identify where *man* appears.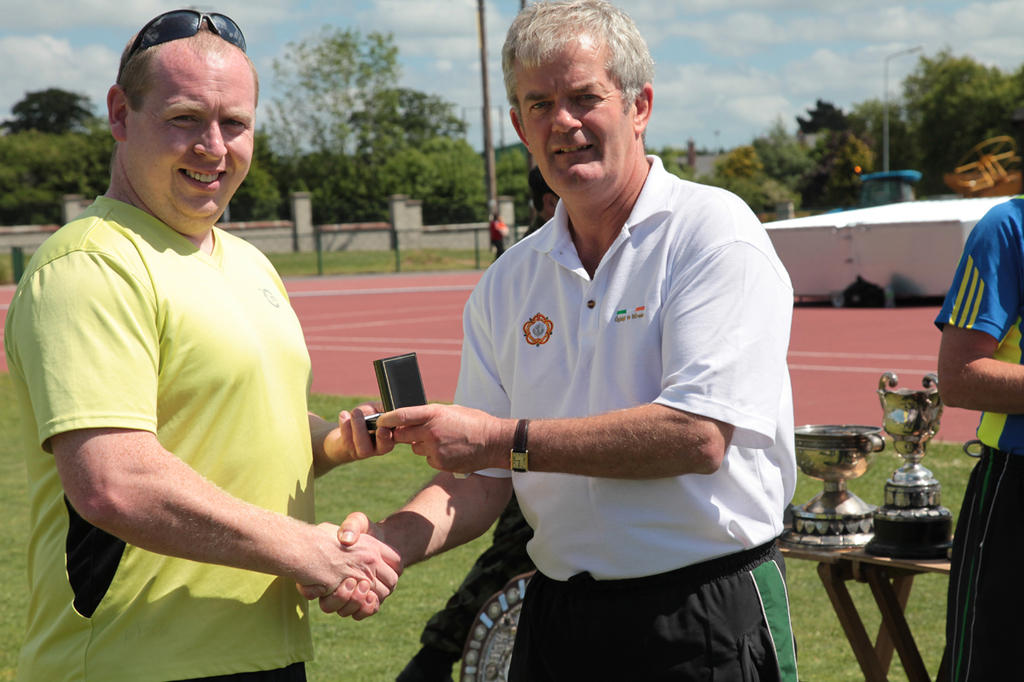
Appears at bbox=(936, 189, 1023, 681).
